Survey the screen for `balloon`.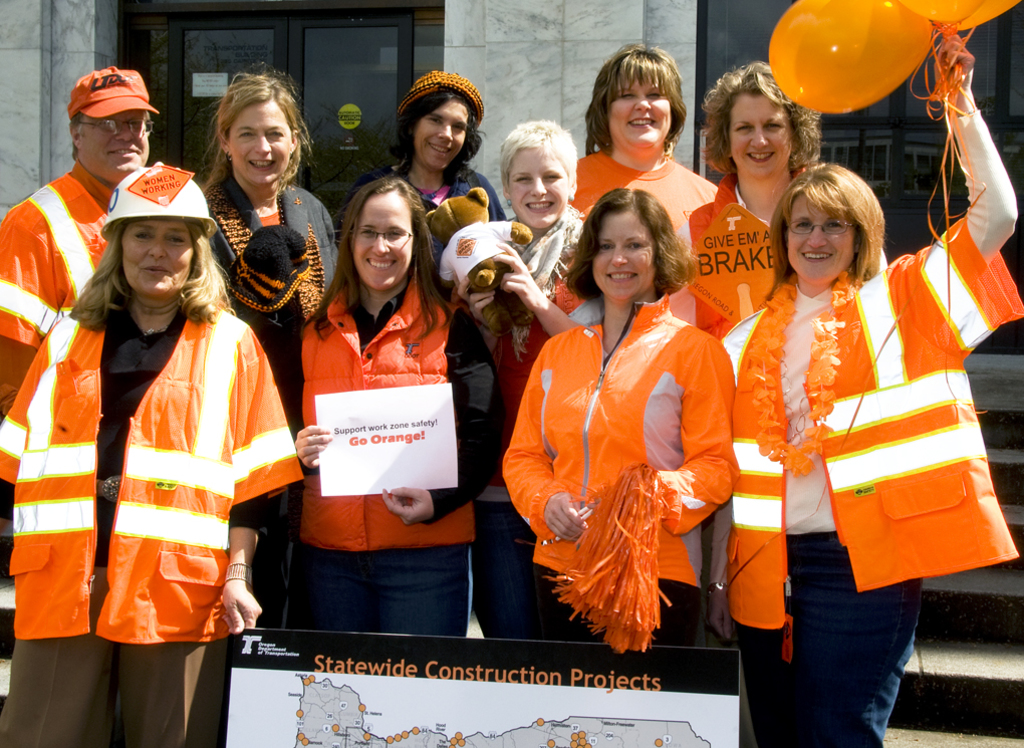
Survey found: <box>766,0,937,118</box>.
